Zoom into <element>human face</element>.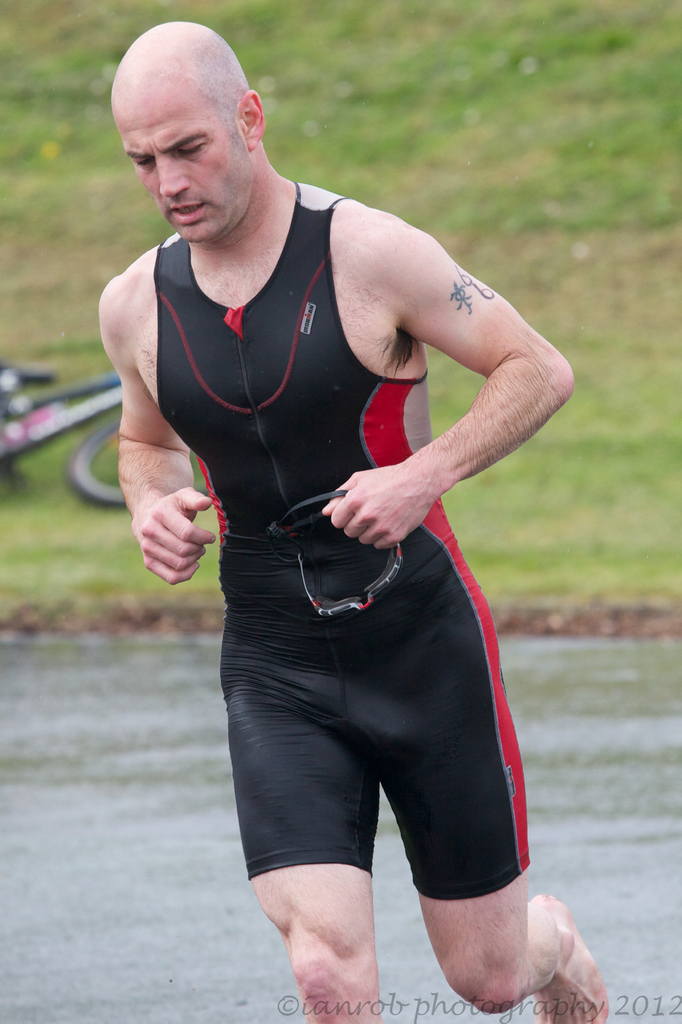
Zoom target: x1=113 y1=78 x2=254 y2=248.
